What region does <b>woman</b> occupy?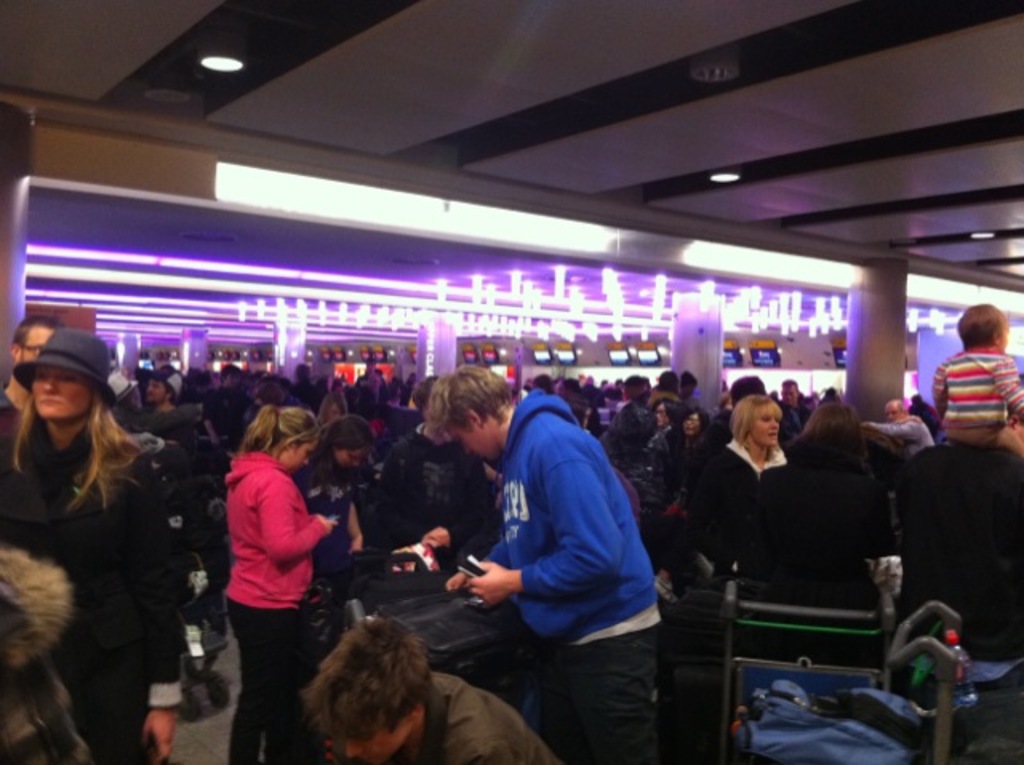
685, 394, 787, 581.
